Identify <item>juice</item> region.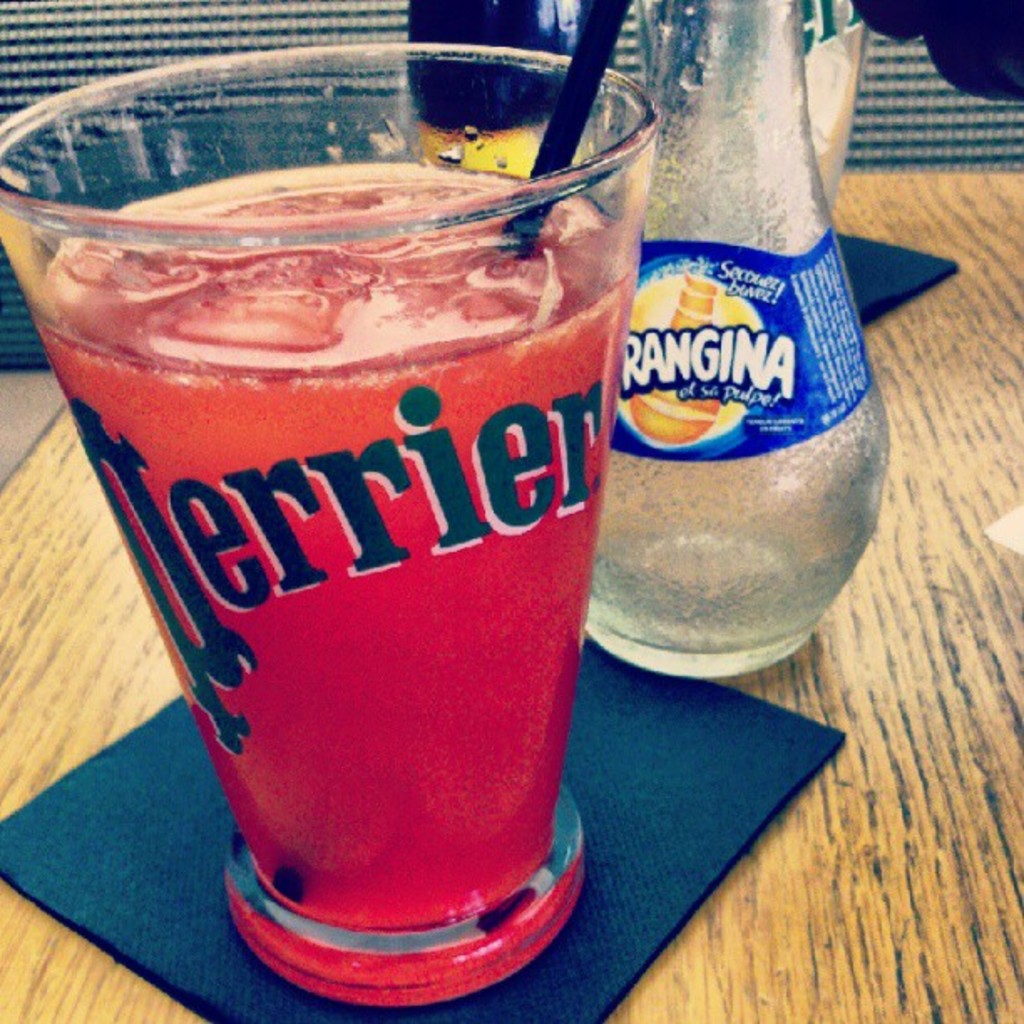
Region: [x1=23, y1=152, x2=637, y2=955].
